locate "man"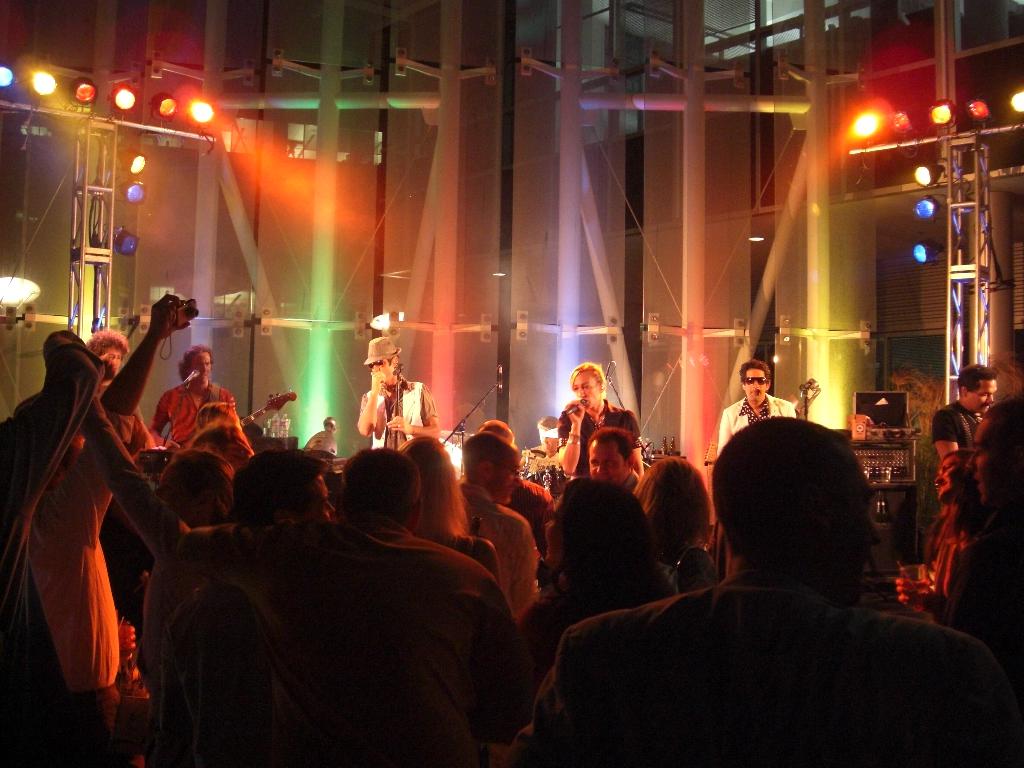
BBox(333, 447, 403, 536)
